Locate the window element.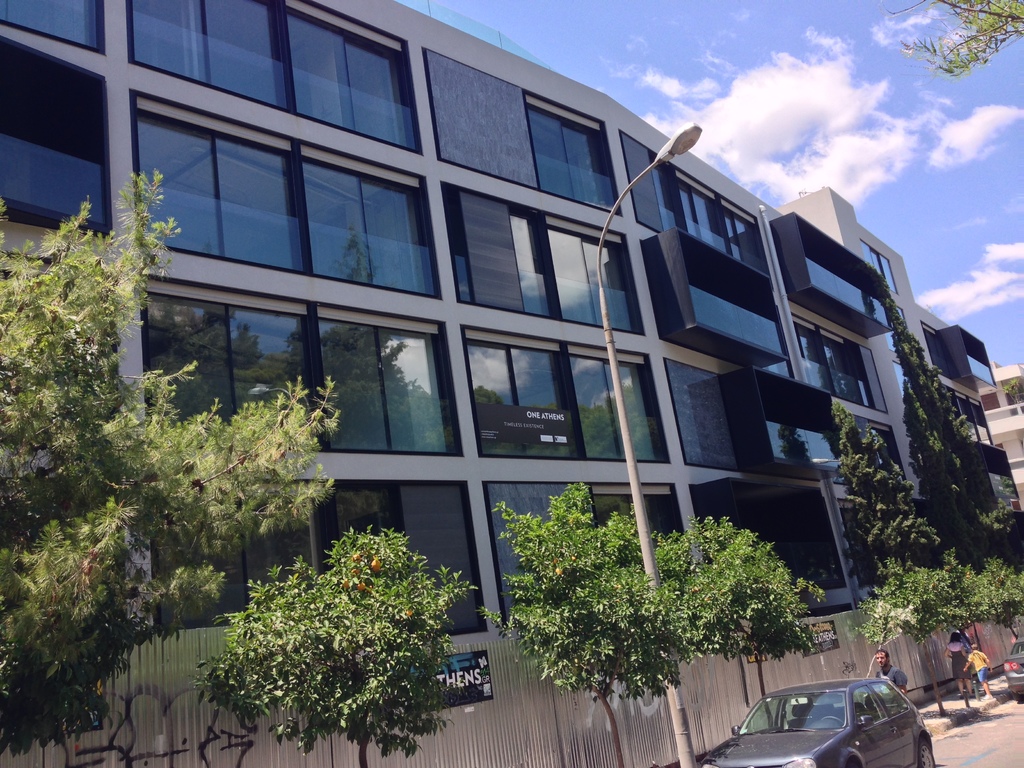
Element bbox: rect(717, 365, 852, 477).
